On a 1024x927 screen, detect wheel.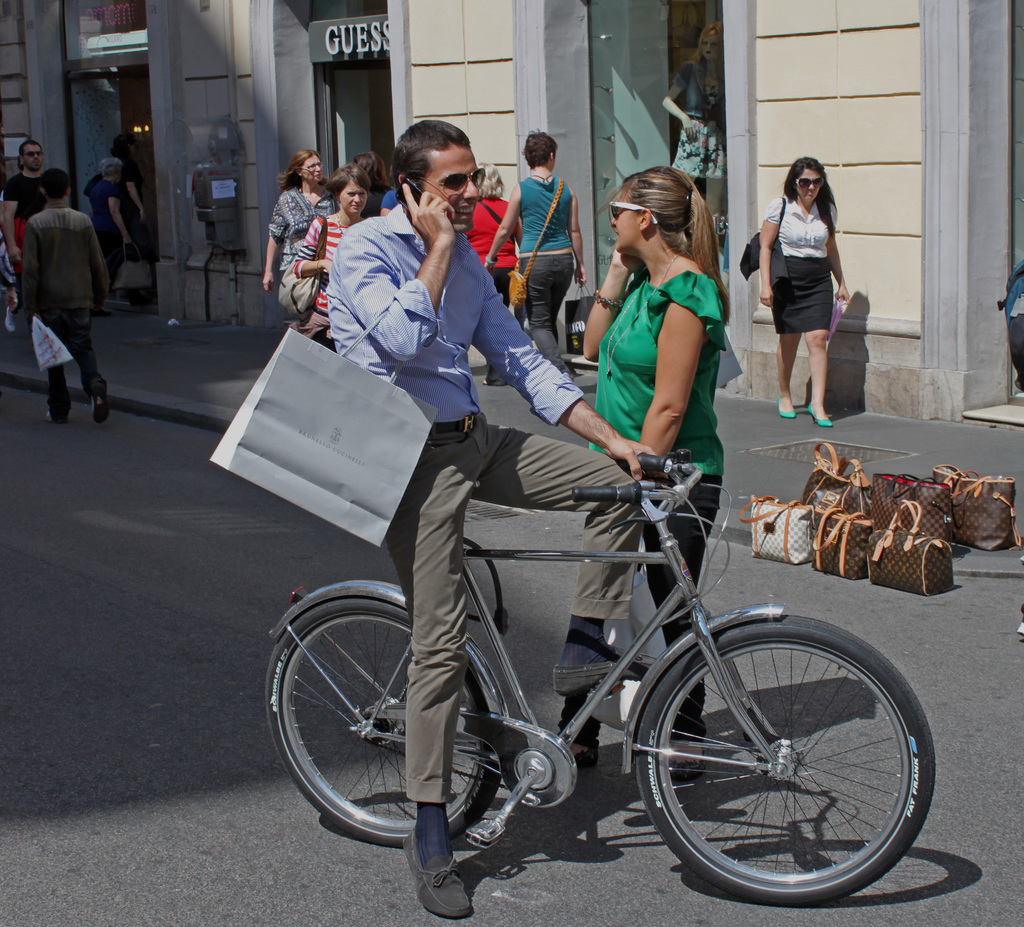
(621, 613, 934, 916).
